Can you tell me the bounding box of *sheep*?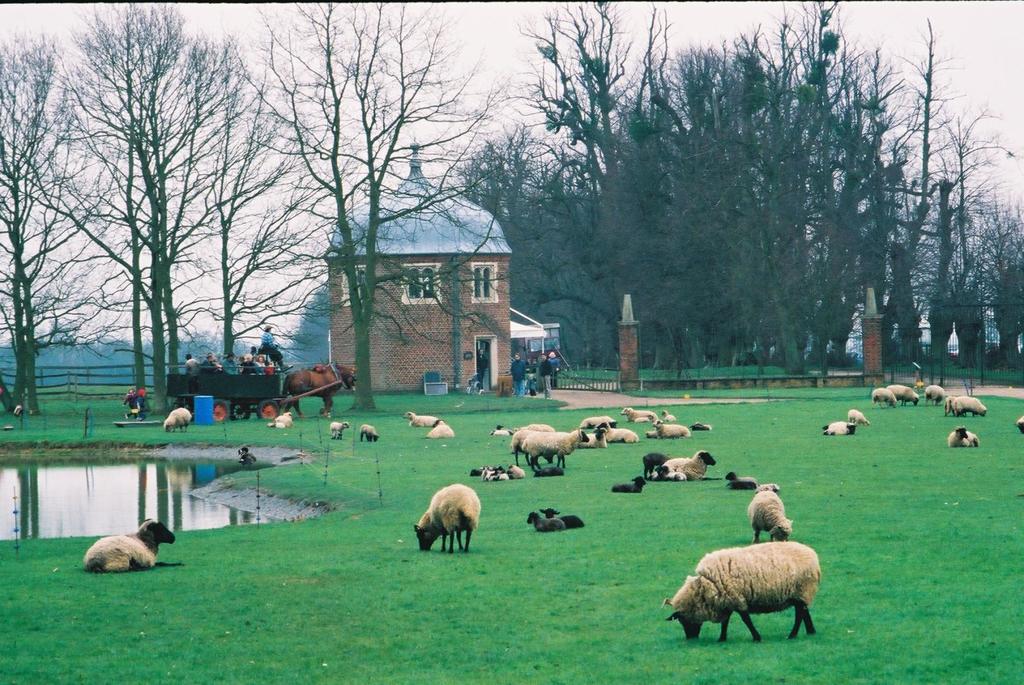
{"left": 81, "top": 515, "right": 188, "bottom": 572}.
